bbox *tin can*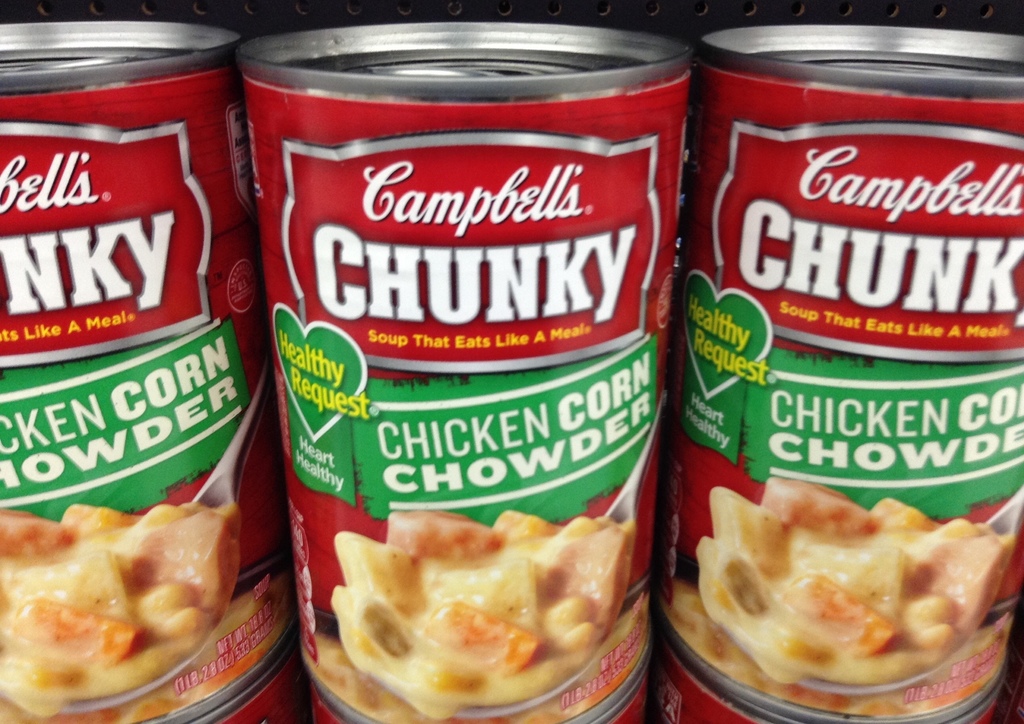
(x1=647, y1=607, x2=1008, y2=720)
